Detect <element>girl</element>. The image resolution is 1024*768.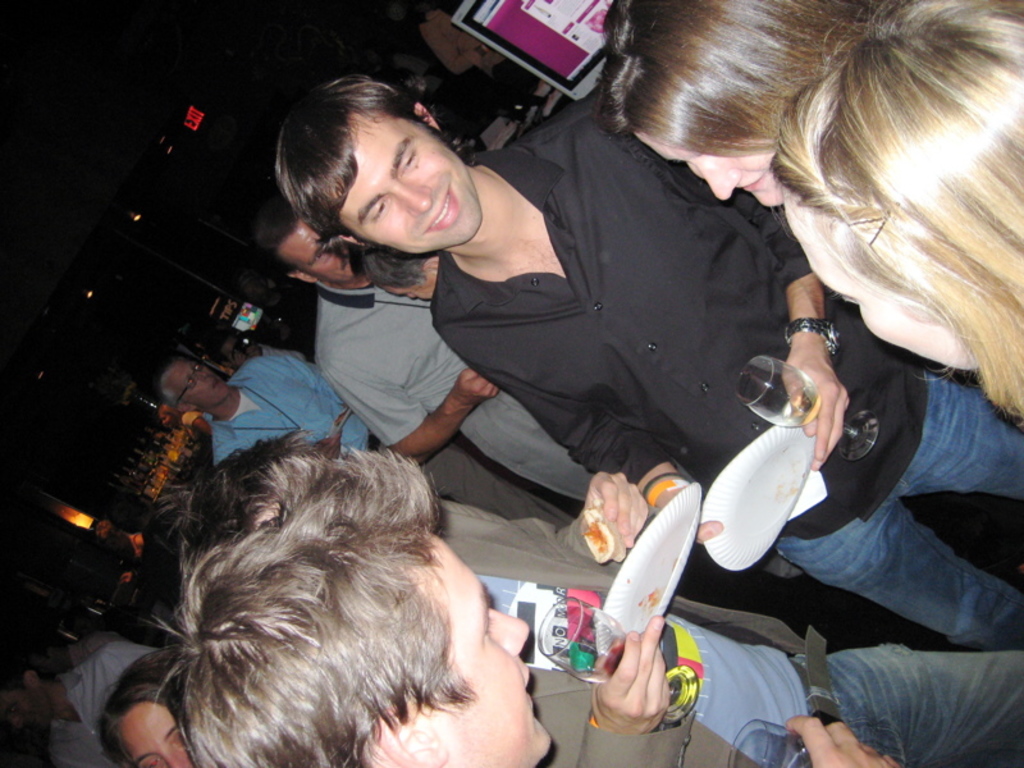
[x1=600, y1=0, x2=867, y2=210].
